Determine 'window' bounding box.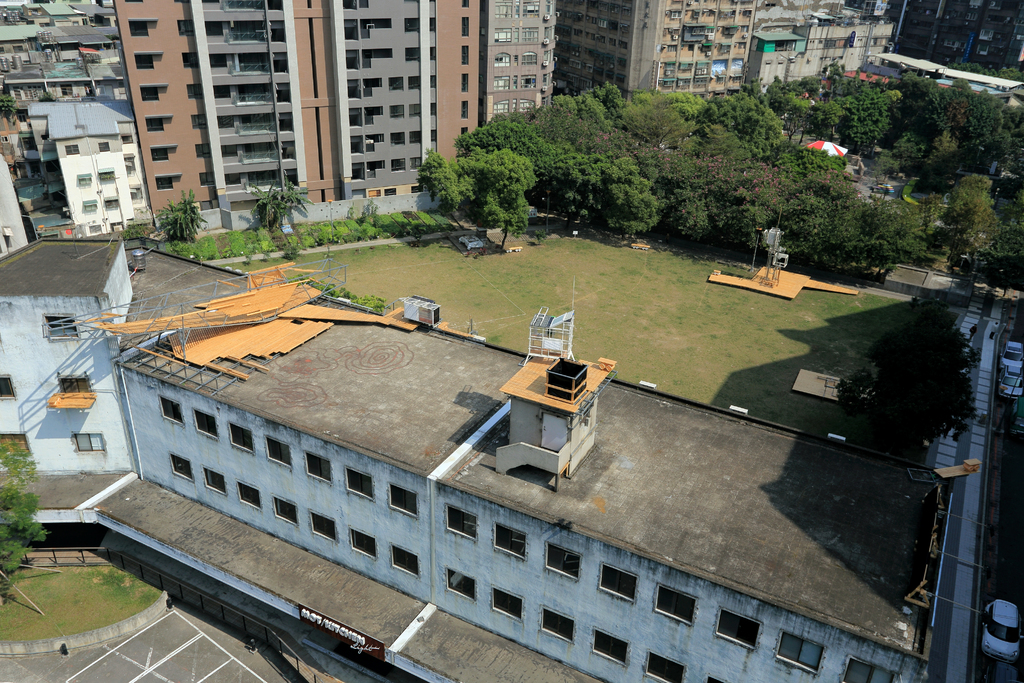
Determined: [left=390, top=544, right=423, bottom=580].
